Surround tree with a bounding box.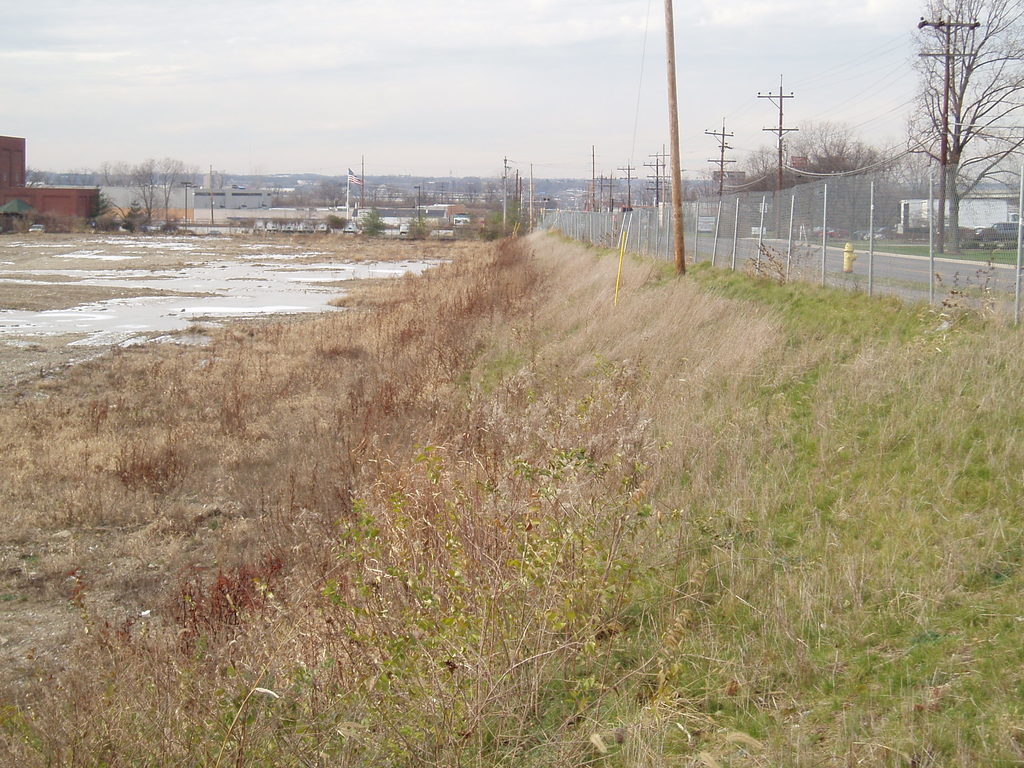
908/0/1023/244.
